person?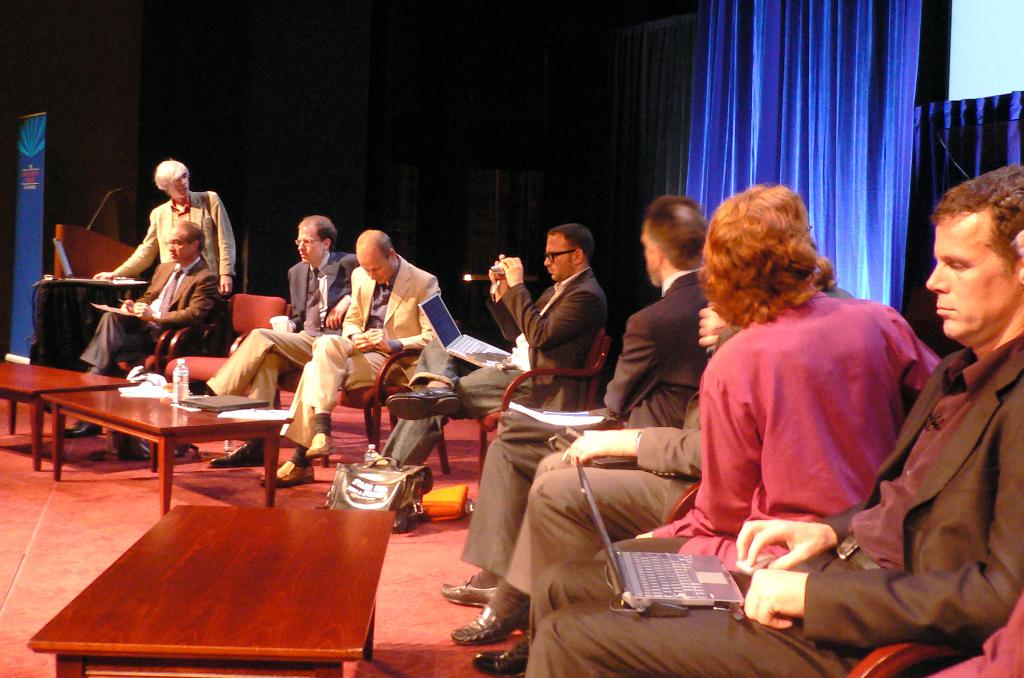
(left=266, top=224, right=435, bottom=489)
